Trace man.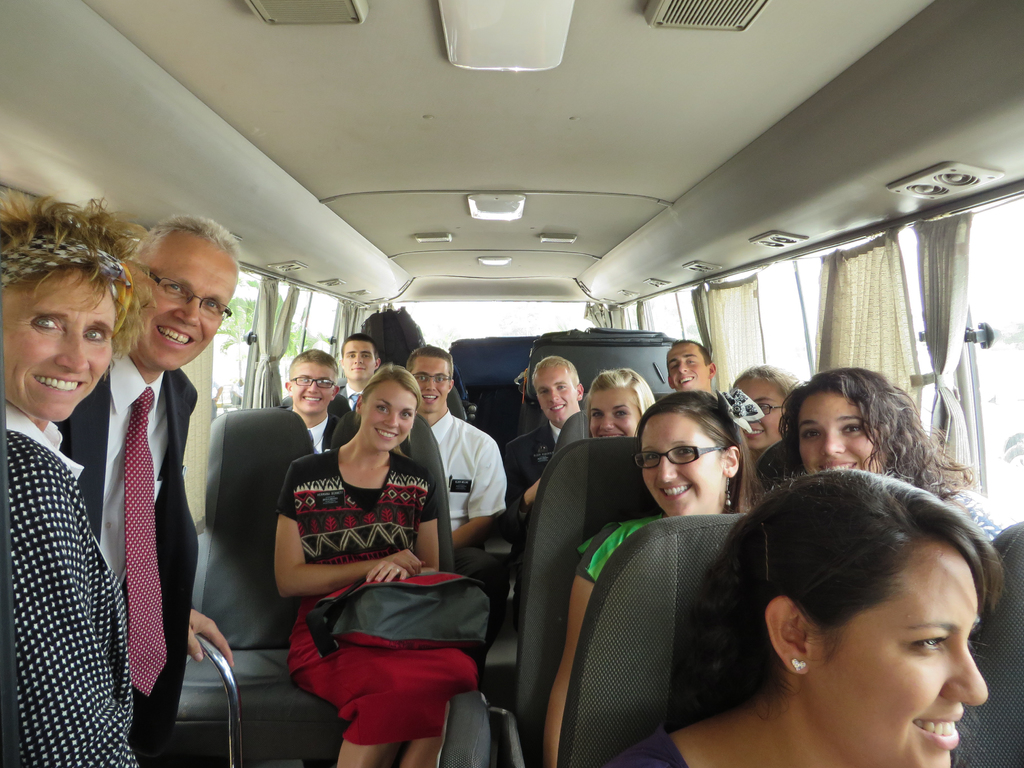
Traced to box(277, 354, 342, 442).
